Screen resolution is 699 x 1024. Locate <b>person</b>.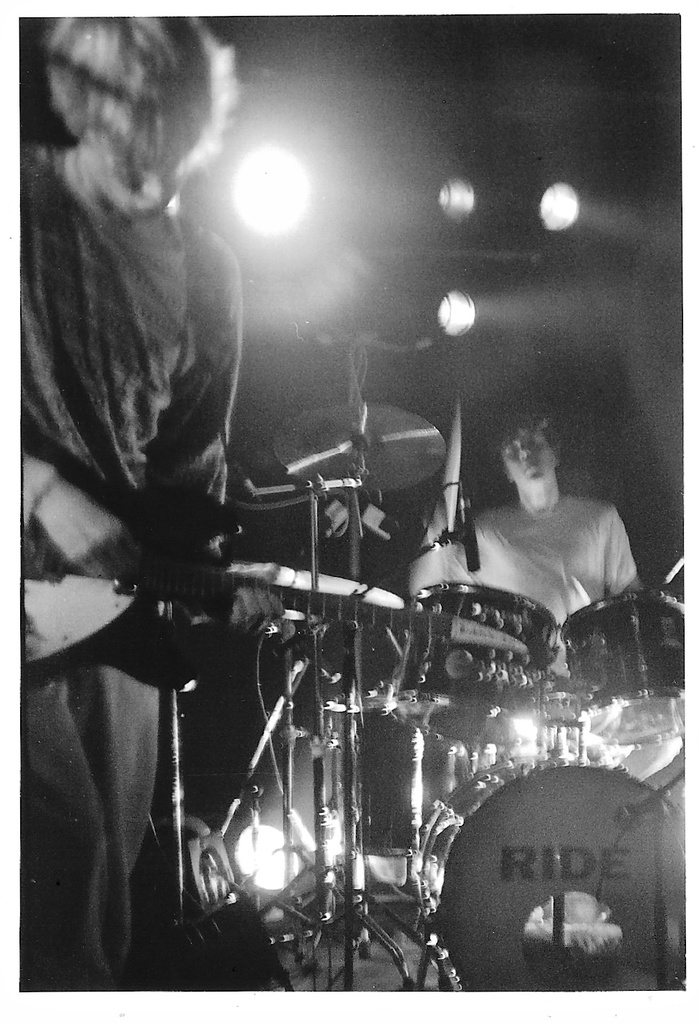
[17, 9, 244, 993].
